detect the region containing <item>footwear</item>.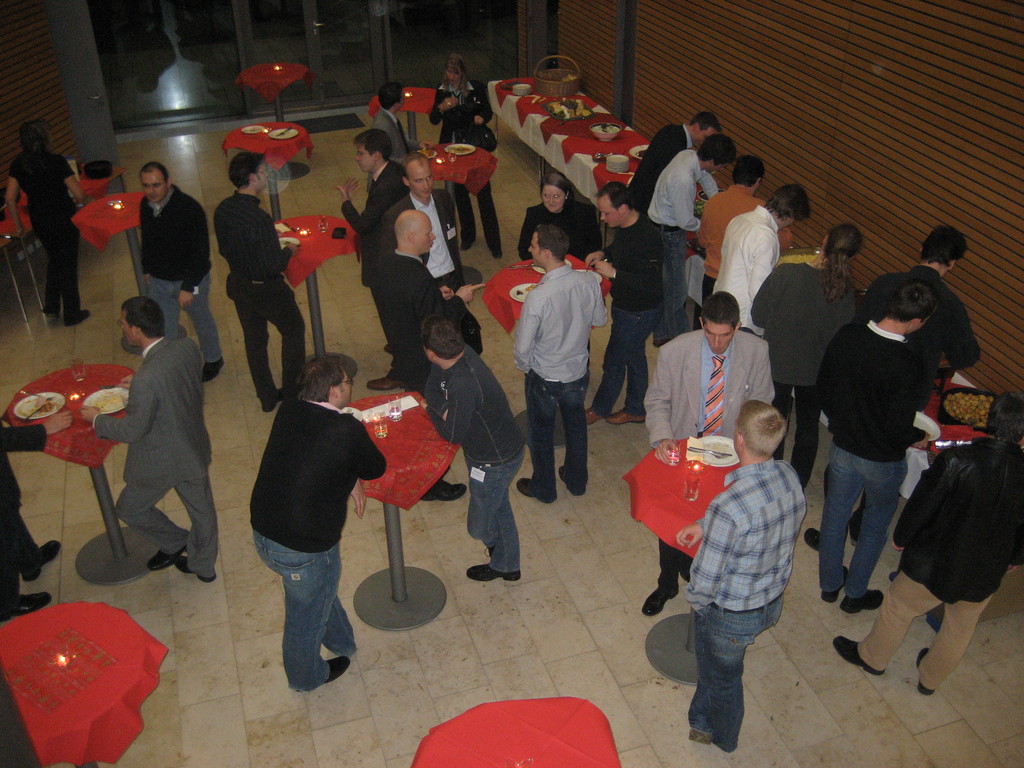
<region>831, 632, 884, 677</region>.
